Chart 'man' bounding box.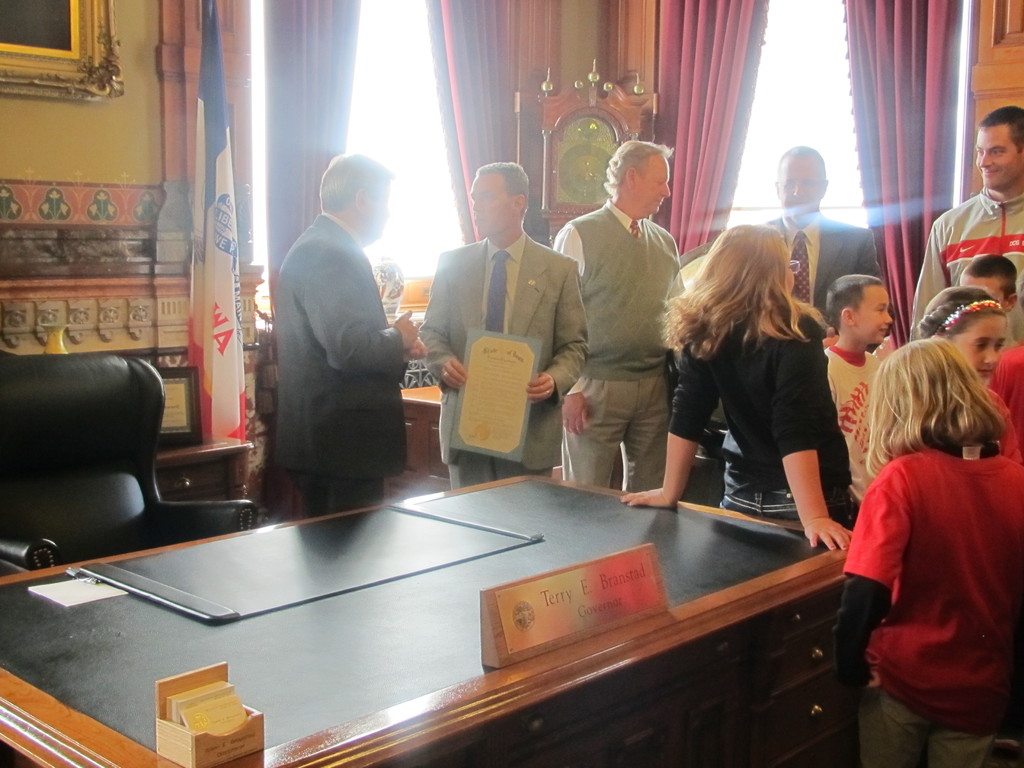
Charted: (left=904, top=102, right=1023, bottom=349).
